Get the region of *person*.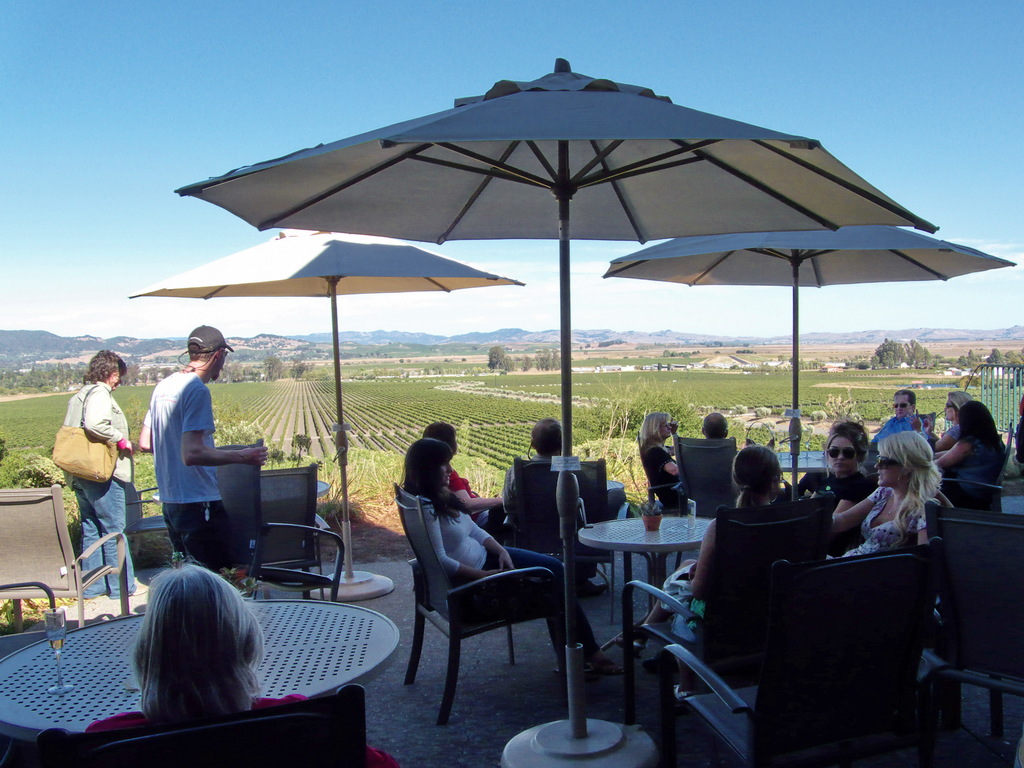
box(932, 403, 1014, 483).
